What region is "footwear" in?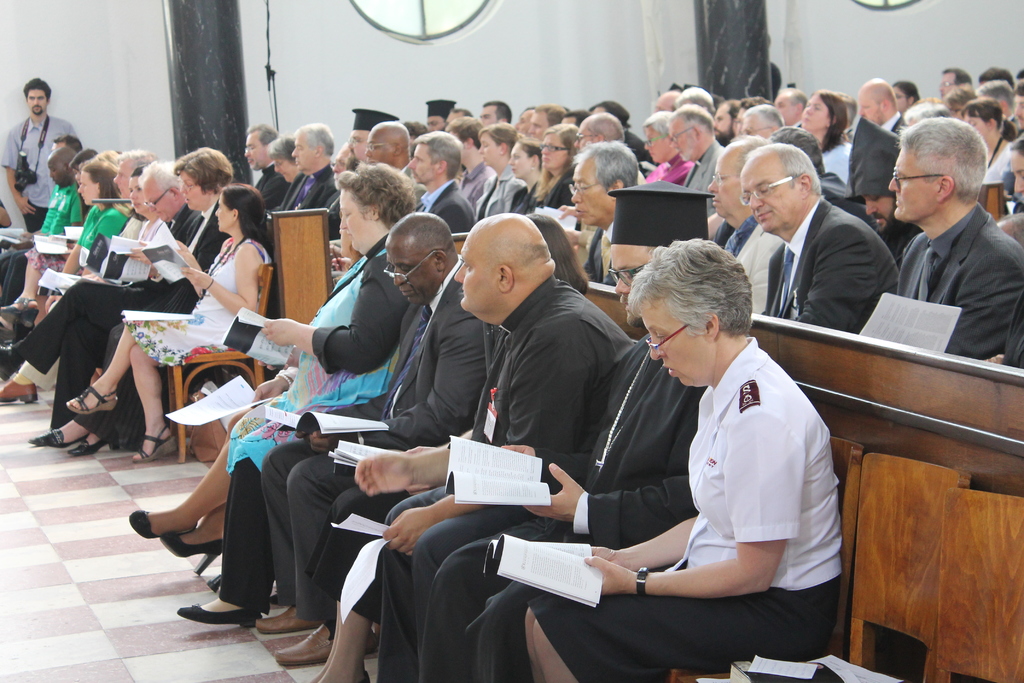
bbox=(72, 378, 122, 411).
